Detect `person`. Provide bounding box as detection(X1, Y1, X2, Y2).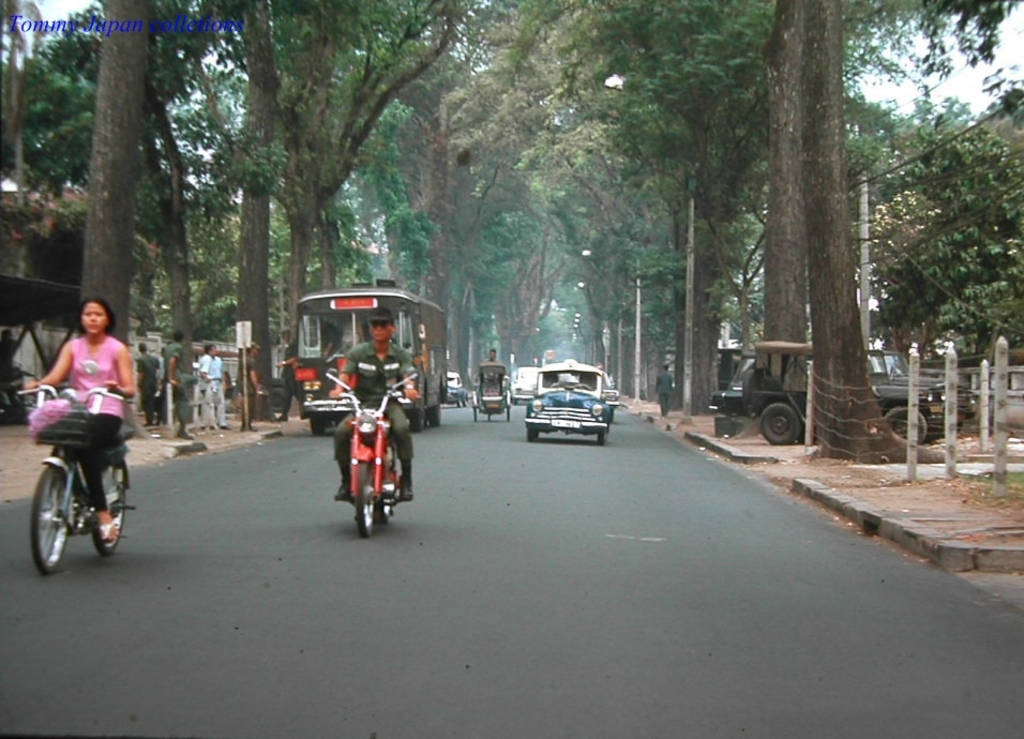
detection(597, 362, 613, 392).
